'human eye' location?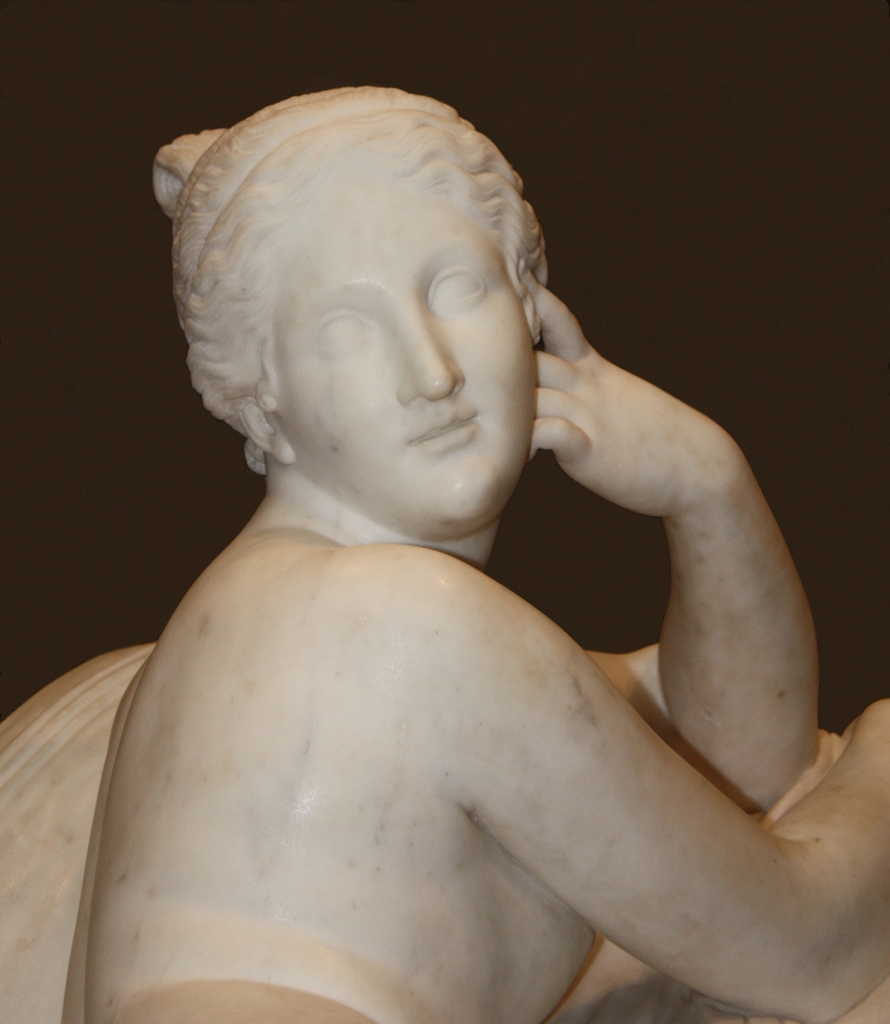
Rect(423, 258, 504, 323)
